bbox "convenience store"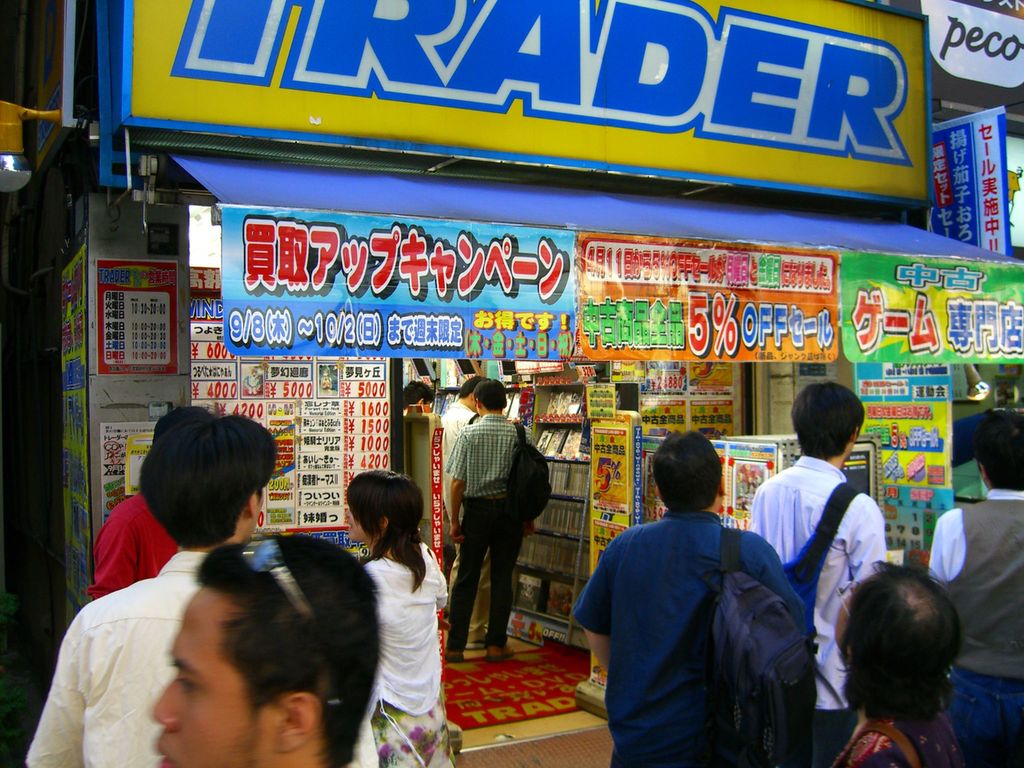
x1=0, y1=36, x2=1023, y2=742
